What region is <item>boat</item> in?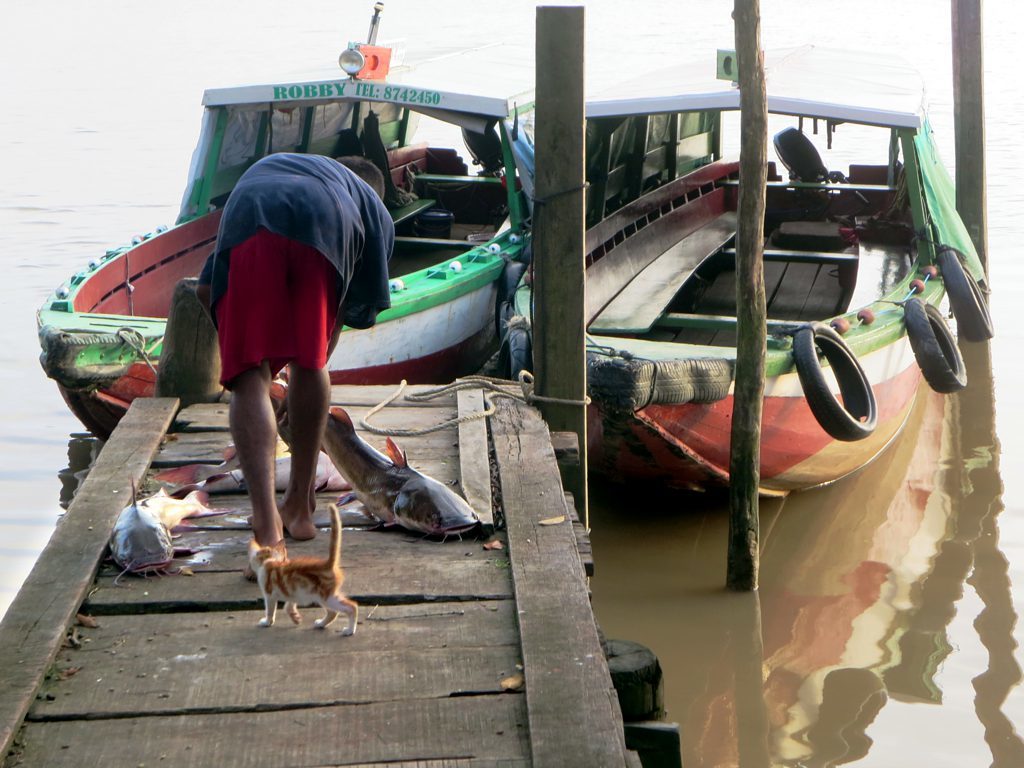
select_region(104, 49, 540, 456).
